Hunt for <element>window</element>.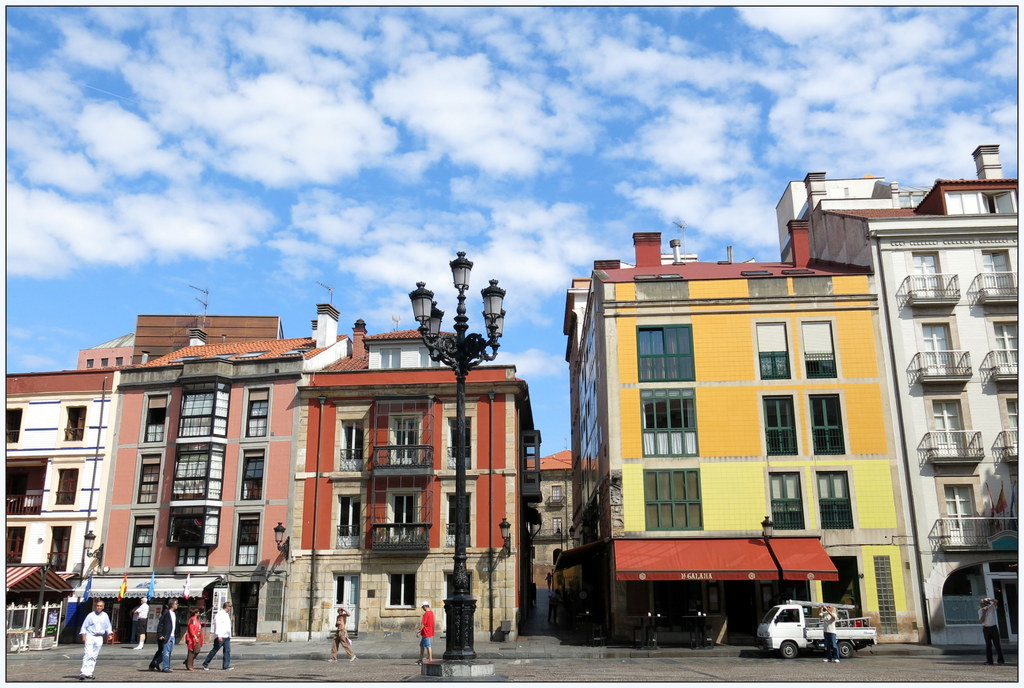
Hunted down at 61, 404, 87, 441.
